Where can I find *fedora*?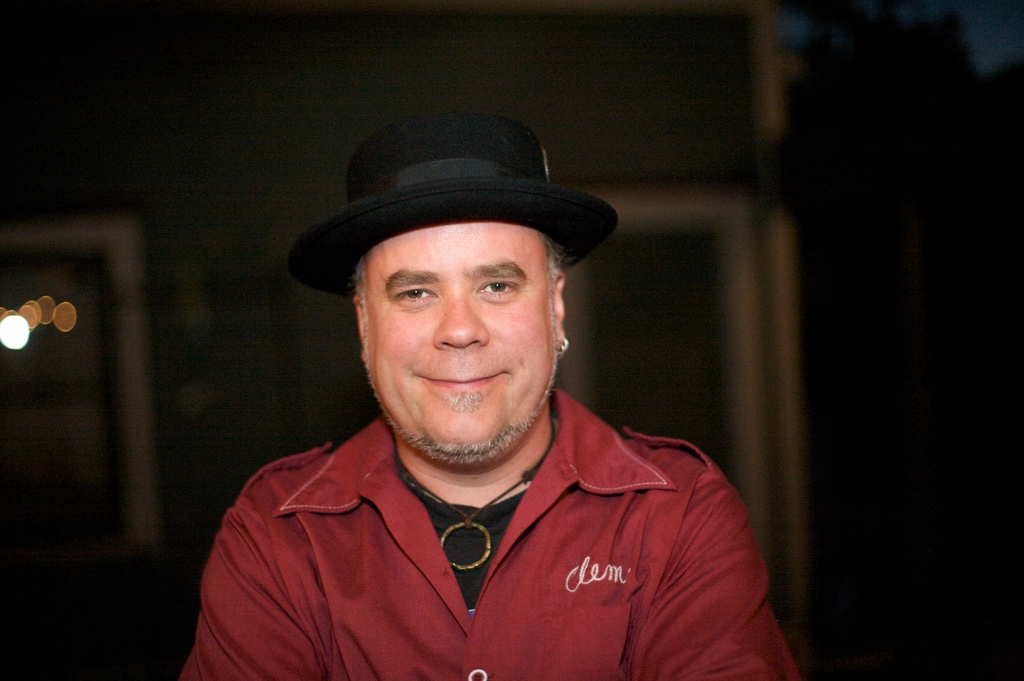
You can find it at [289,111,614,295].
